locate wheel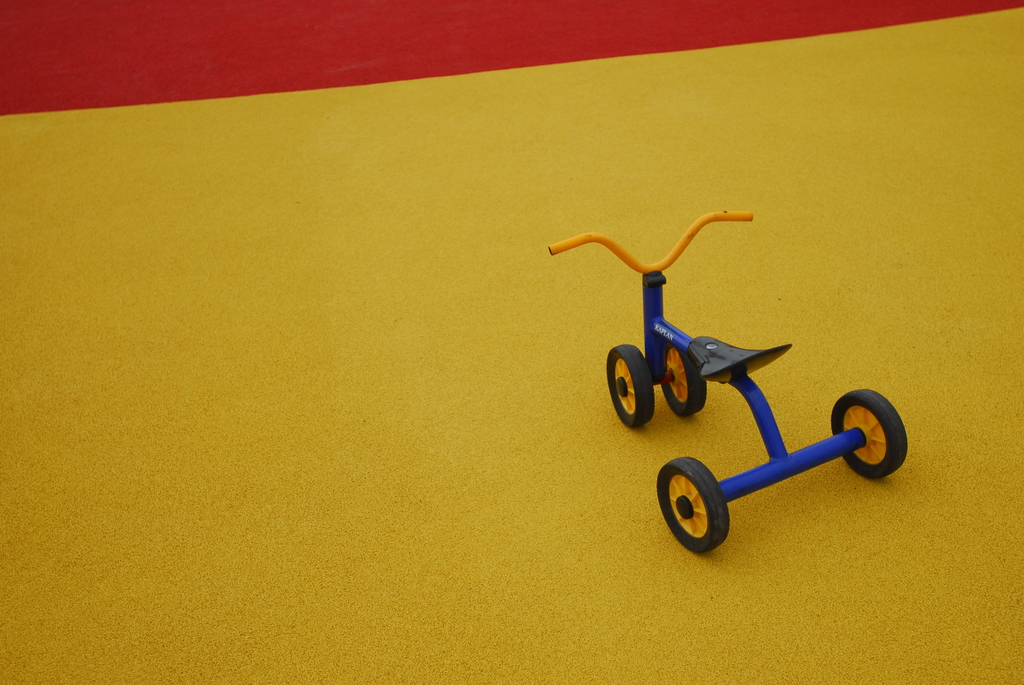
[655,445,751,562]
